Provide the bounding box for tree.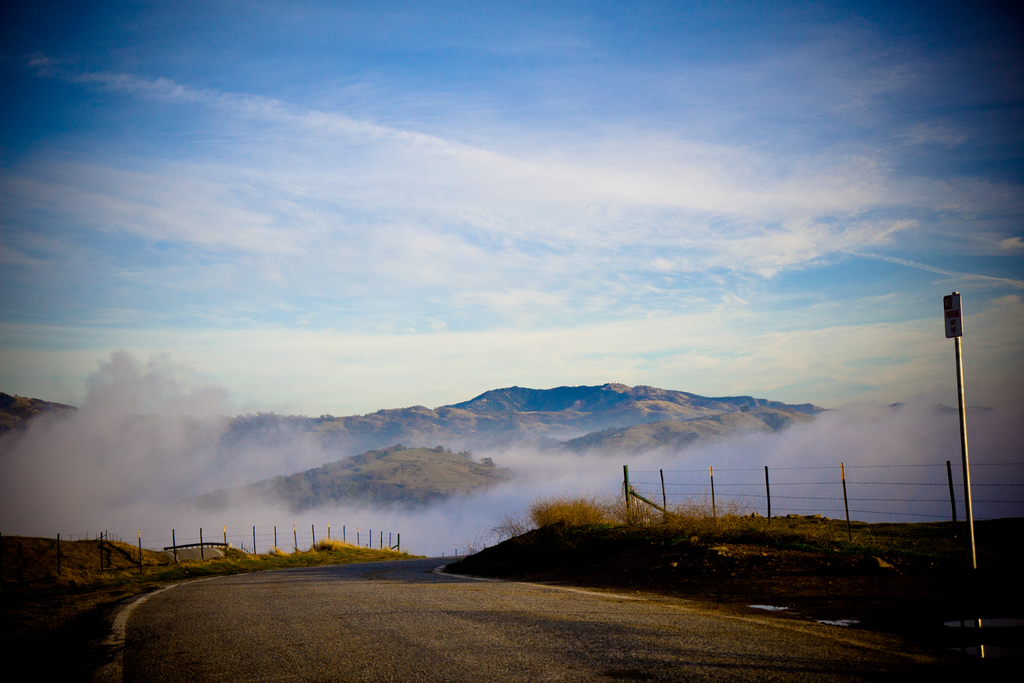
[left=429, top=444, right=445, bottom=454].
